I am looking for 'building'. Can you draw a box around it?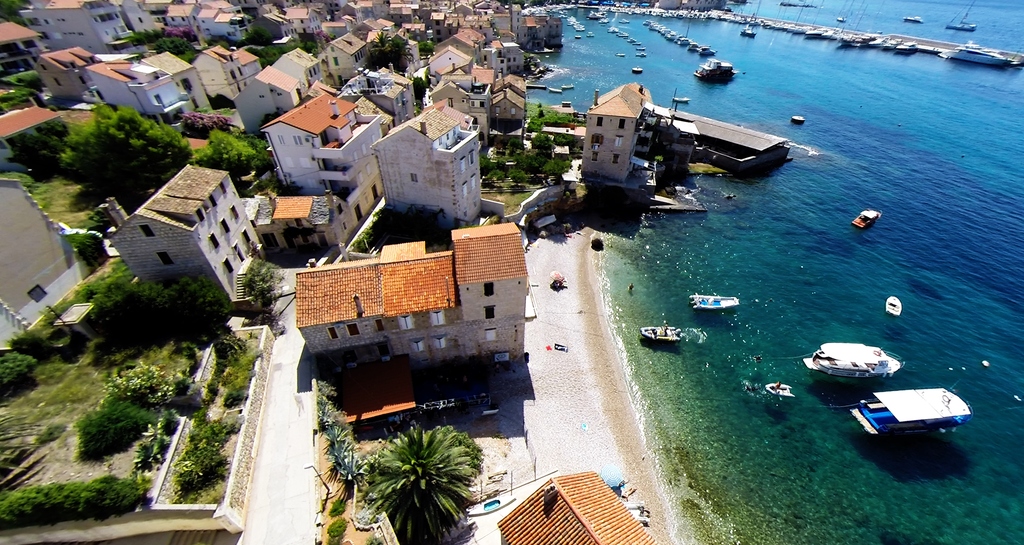
Sure, the bounding box is [left=104, top=159, right=271, bottom=309].
